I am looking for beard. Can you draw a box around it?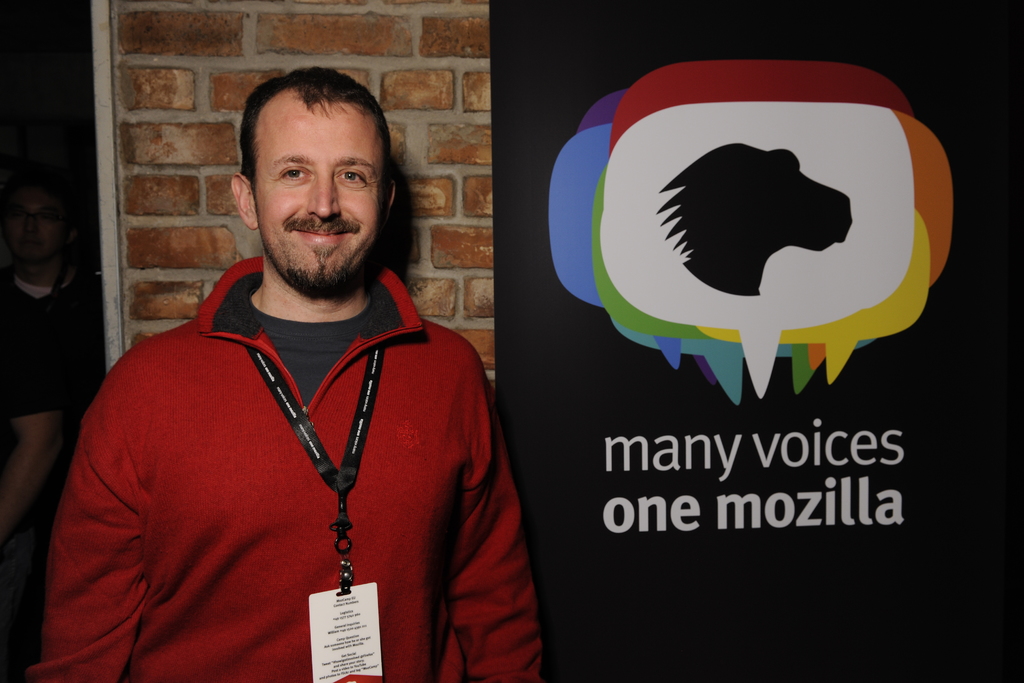
Sure, the bounding box is select_region(256, 217, 382, 300).
